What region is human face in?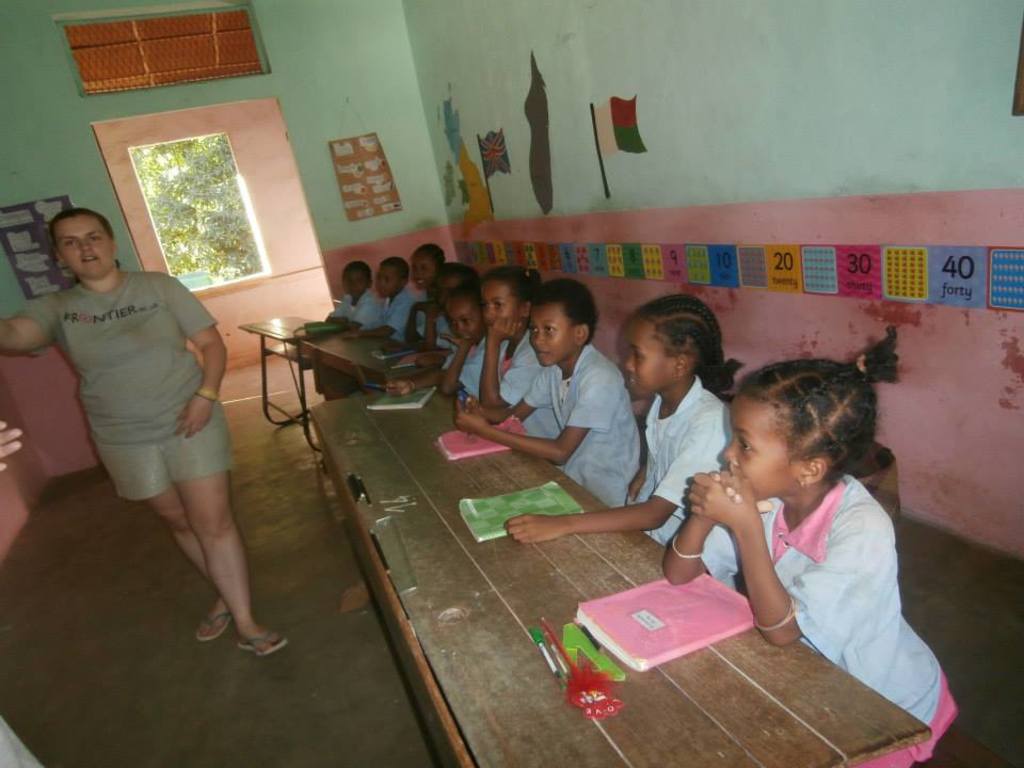
x1=479 y1=281 x2=517 y2=327.
